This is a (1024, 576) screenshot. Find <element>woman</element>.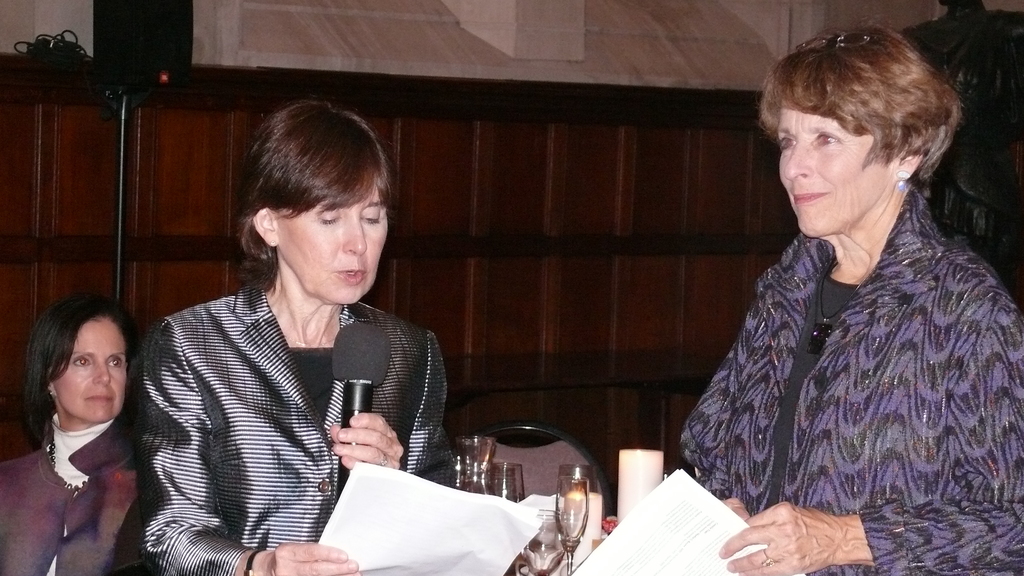
Bounding box: [left=646, top=25, right=1022, bottom=575].
